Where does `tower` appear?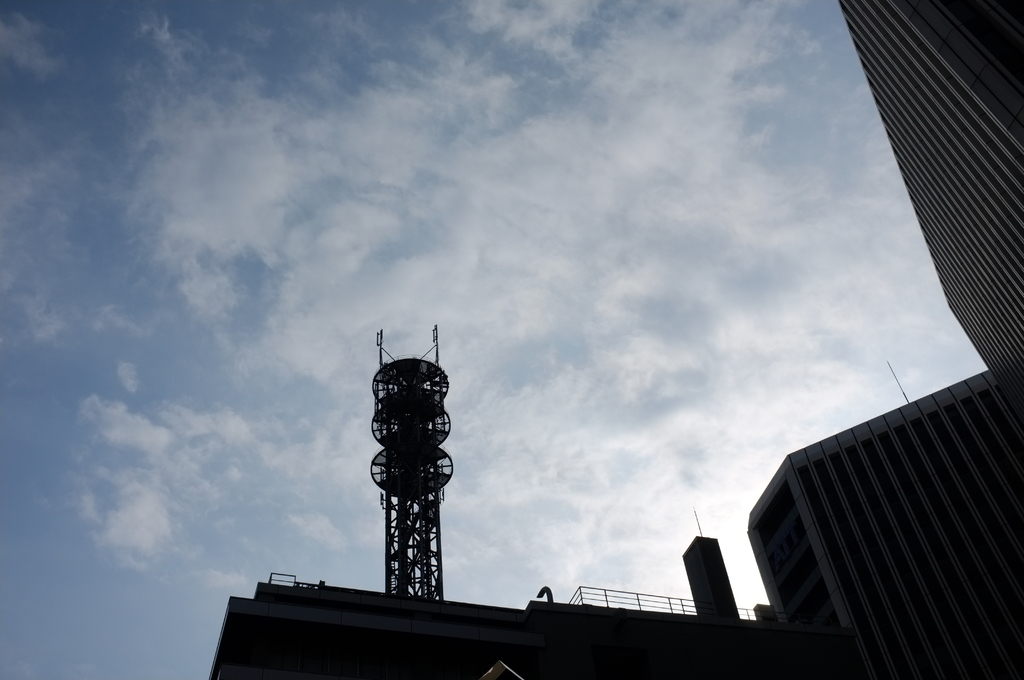
Appears at Rect(367, 311, 449, 603).
